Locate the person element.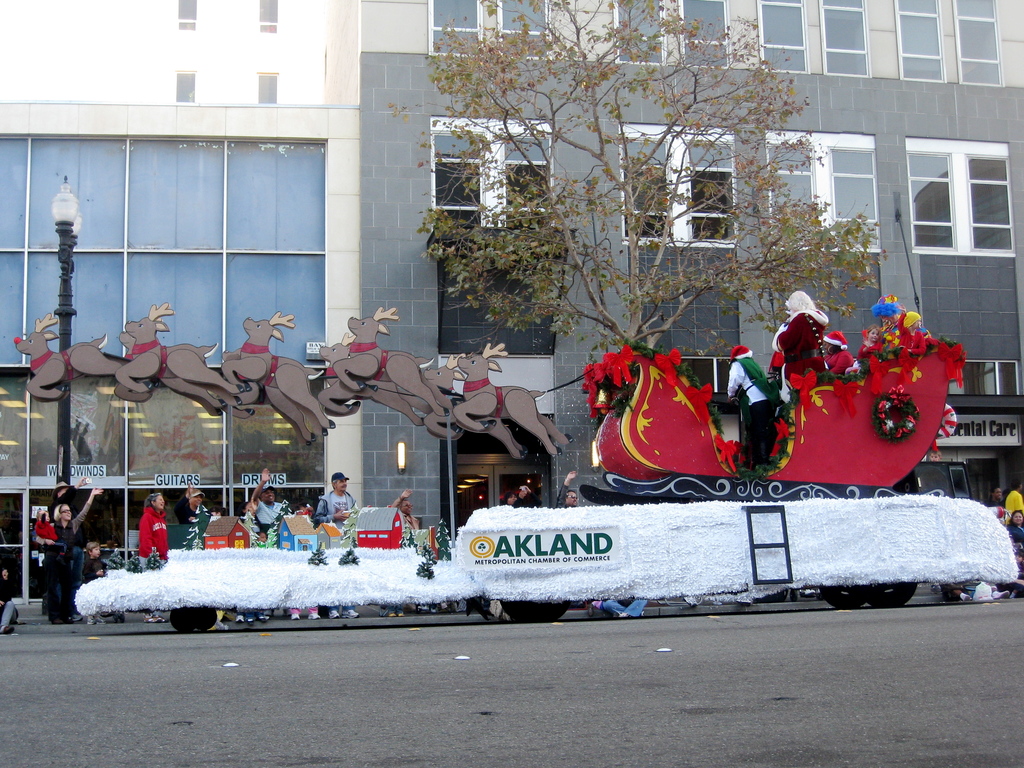
Element bbox: BBox(130, 483, 166, 571).
